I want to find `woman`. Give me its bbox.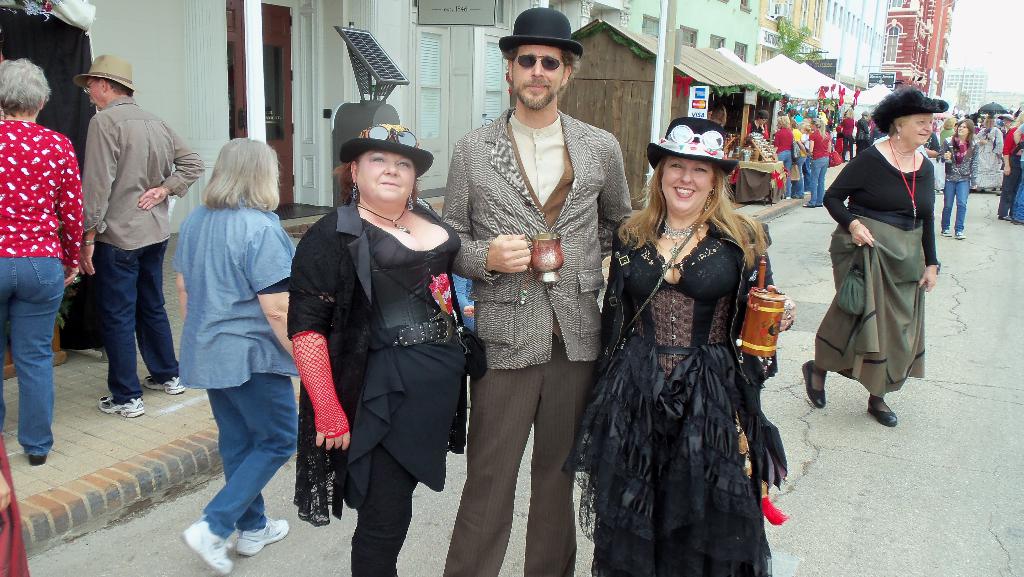
938:116:981:240.
